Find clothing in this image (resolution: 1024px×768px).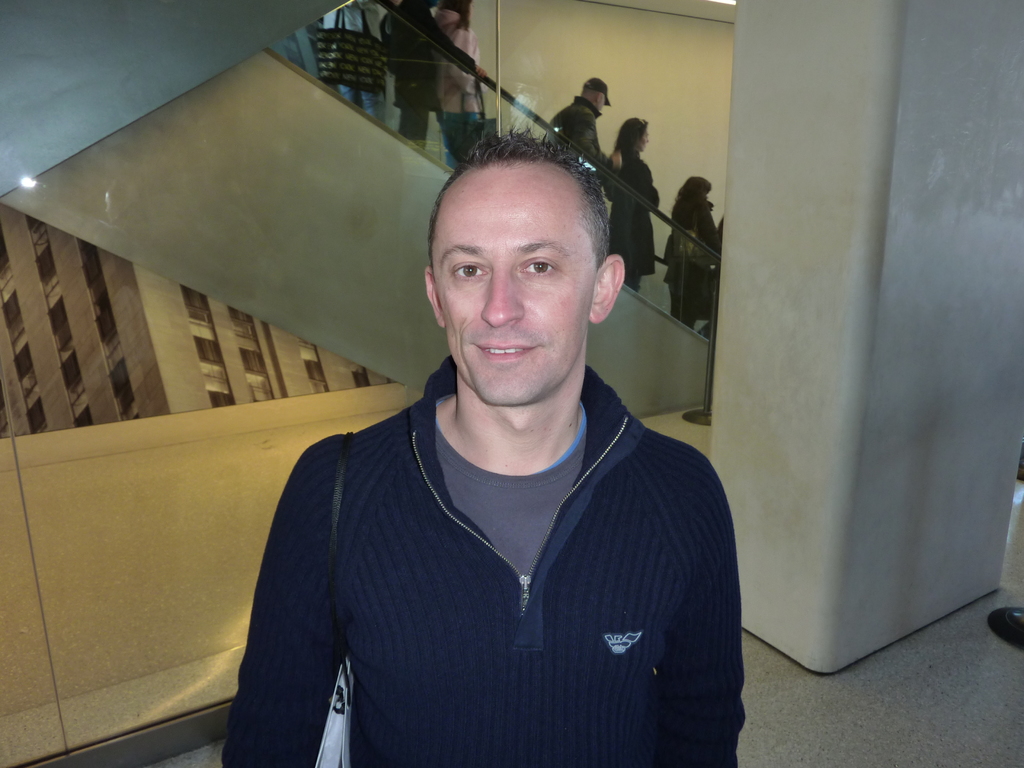
{"x1": 375, "y1": 1, "x2": 472, "y2": 141}.
